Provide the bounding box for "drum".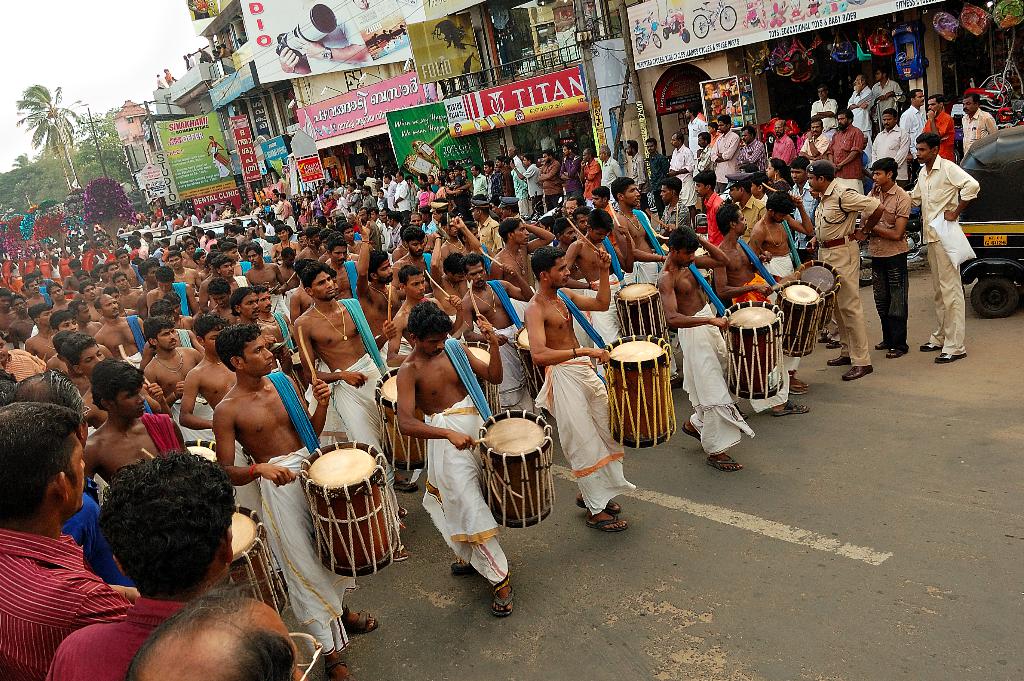
608, 282, 672, 369.
